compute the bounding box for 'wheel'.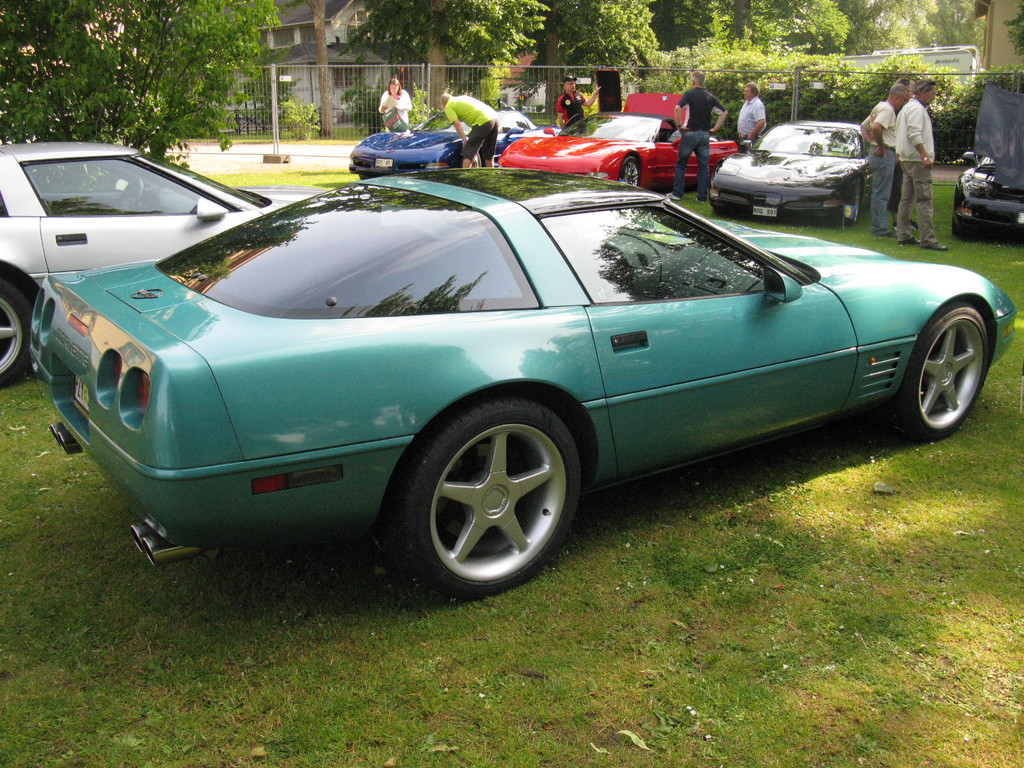
locate(614, 150, 643, 189).
